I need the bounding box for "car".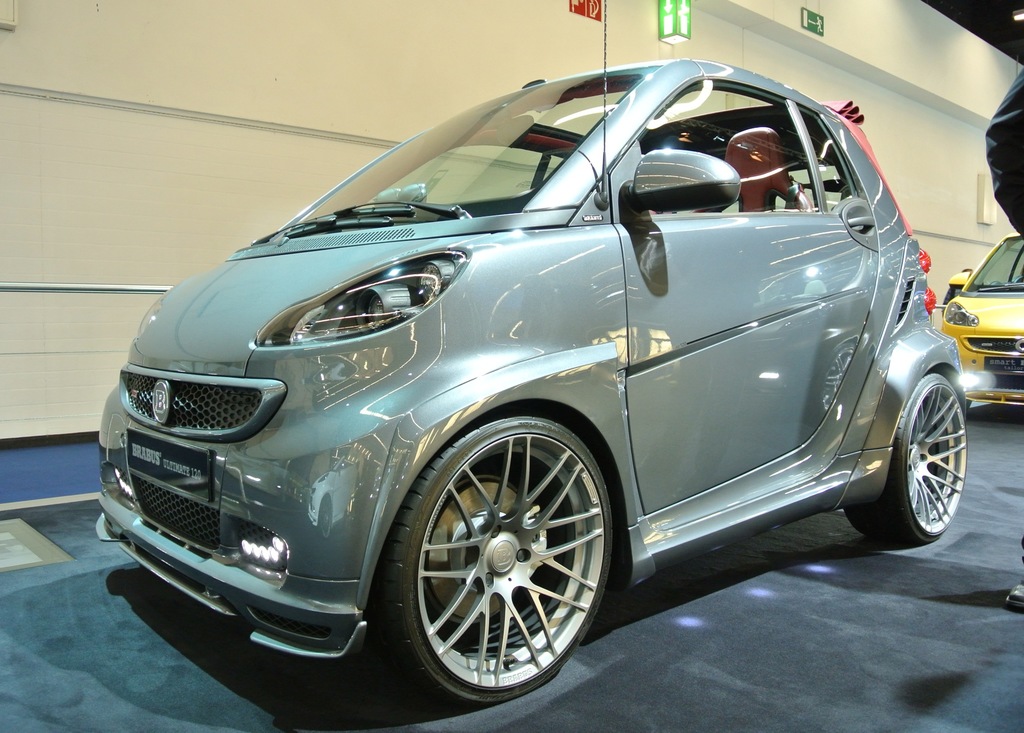
Here it is: BBox(53, 42, 997, 723).
